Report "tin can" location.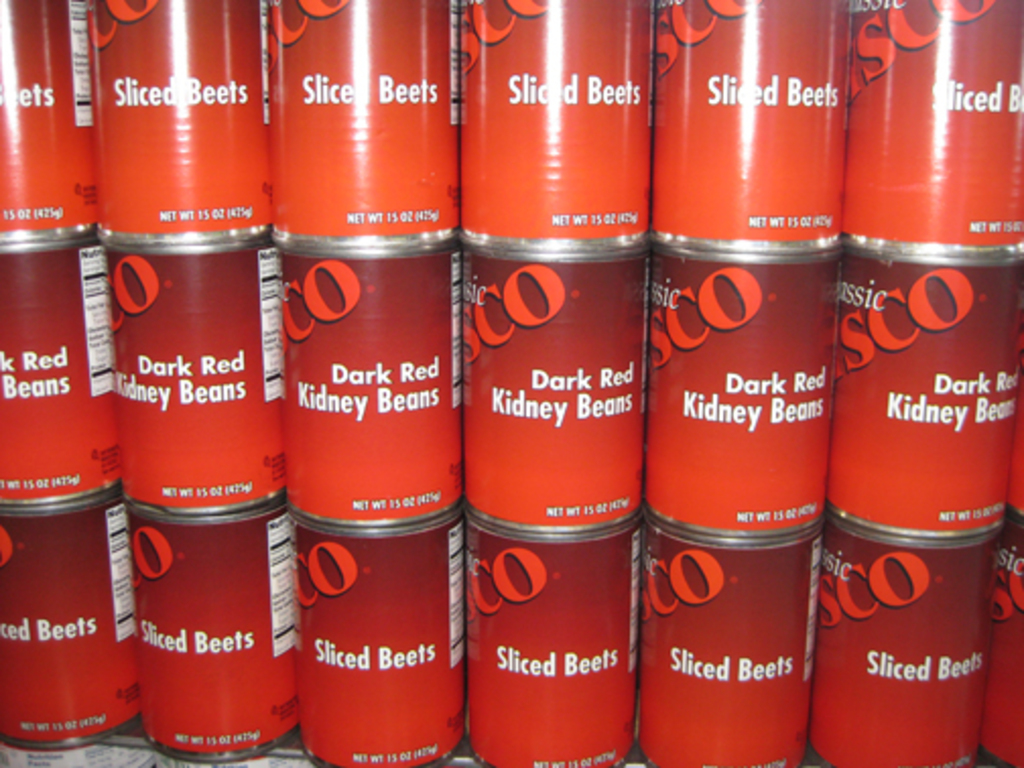
Report: box=[807, 536, 996, 766].
